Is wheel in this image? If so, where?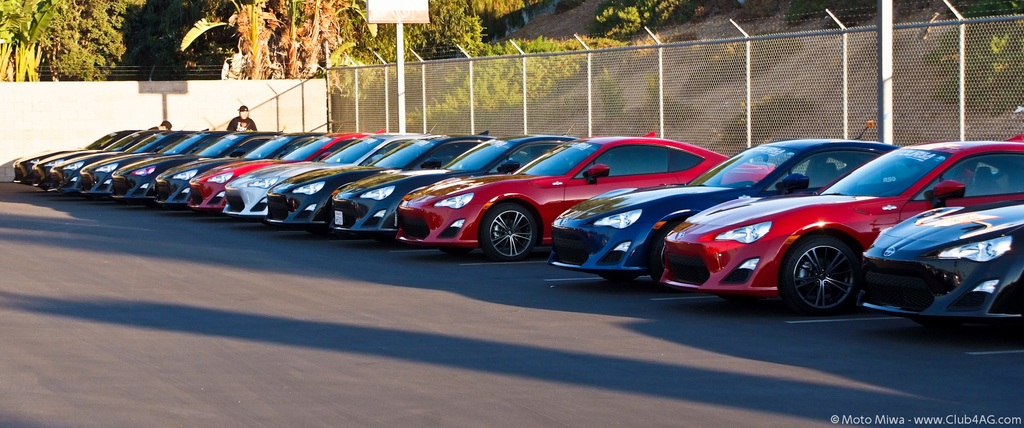
Yes, at box=[480, 205, 536, 260].
